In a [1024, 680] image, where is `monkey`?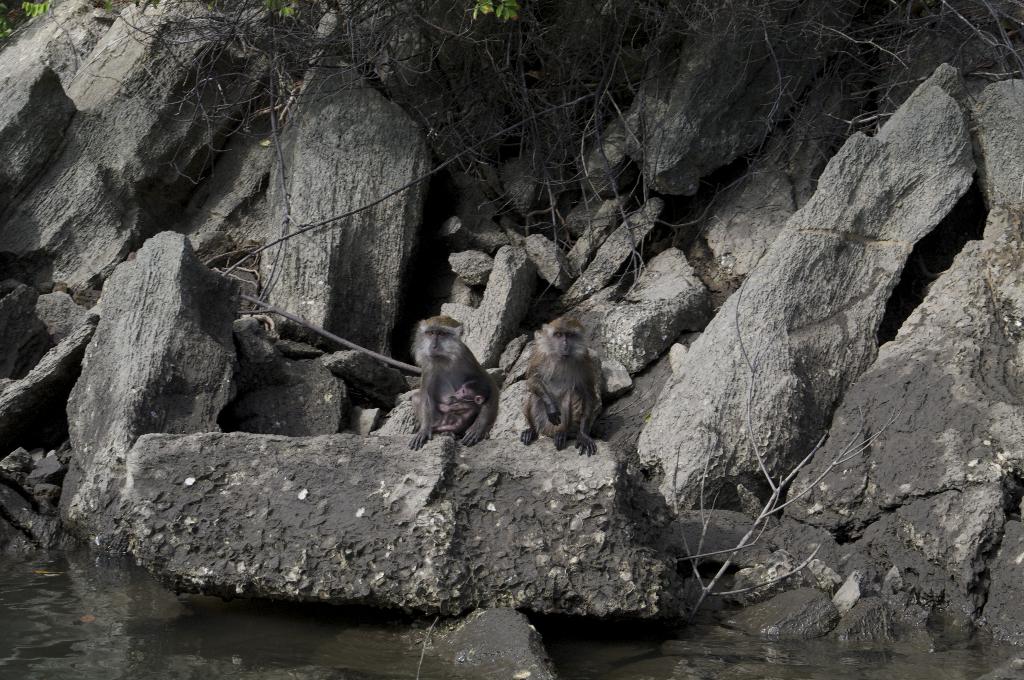
select_region(434, 368, 479, 434).
